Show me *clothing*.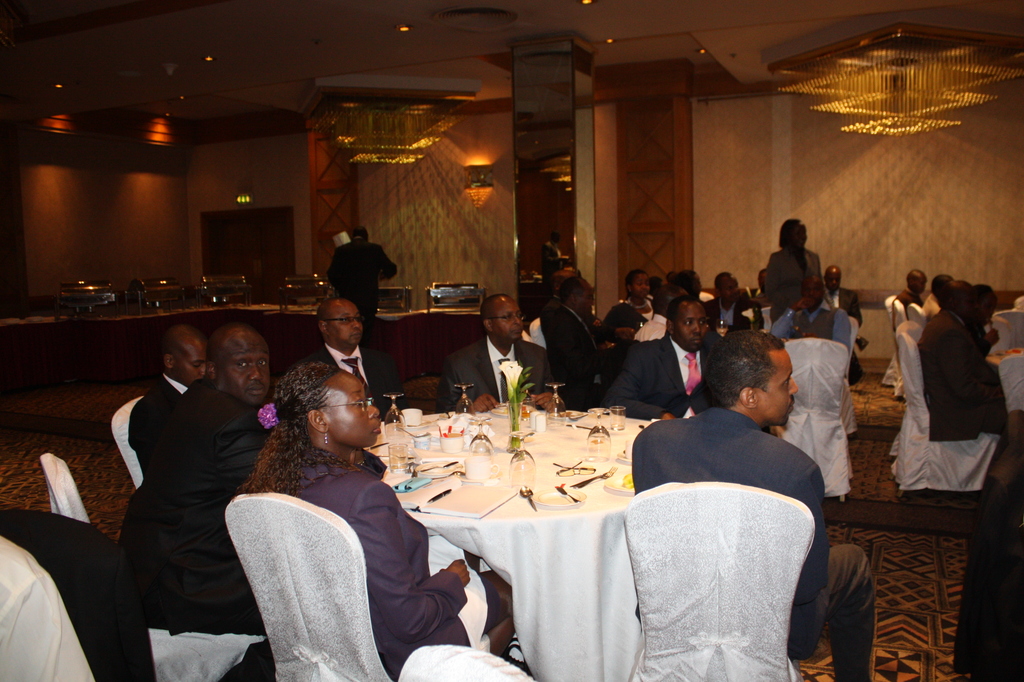
*clothing* is here: left=922, top=293, right=938, bottom=323.
